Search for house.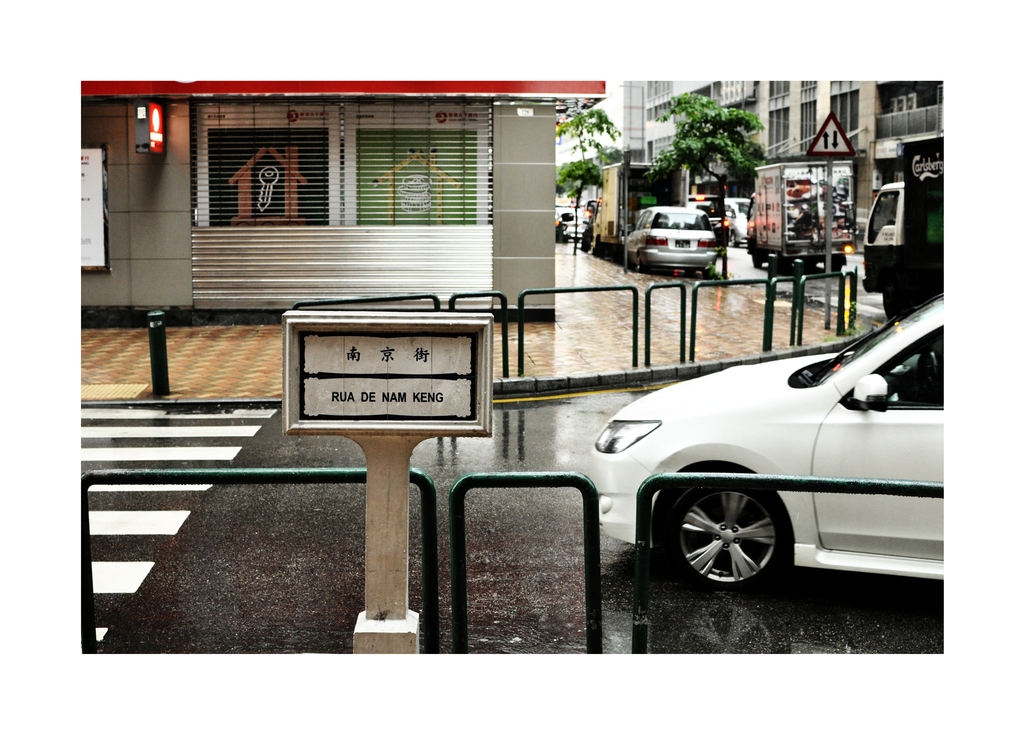
Found at box(760, 74, 876, 217).
